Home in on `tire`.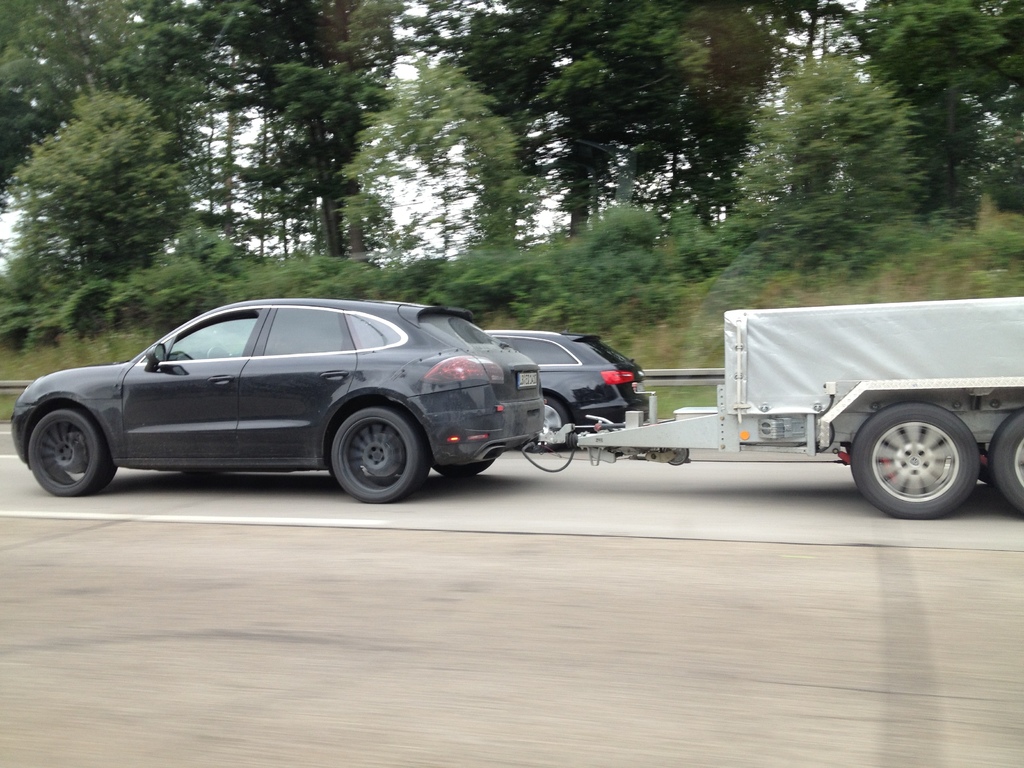
Homed in at box=[523, 389, 572, 447].
